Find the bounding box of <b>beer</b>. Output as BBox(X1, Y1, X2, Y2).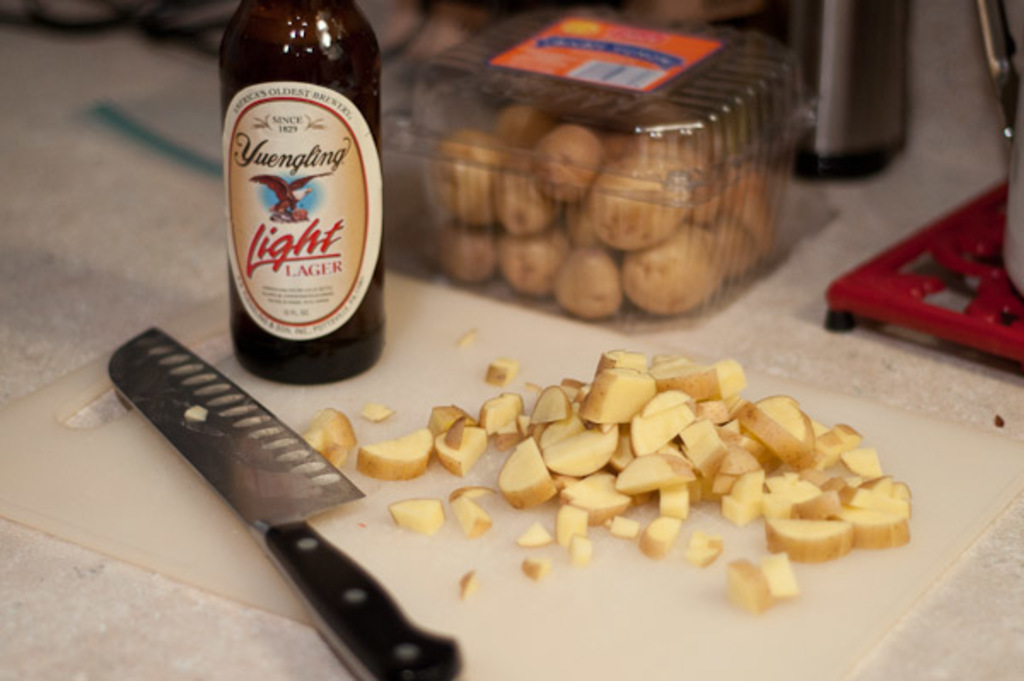
BBox(218, 0, 387, 386).
